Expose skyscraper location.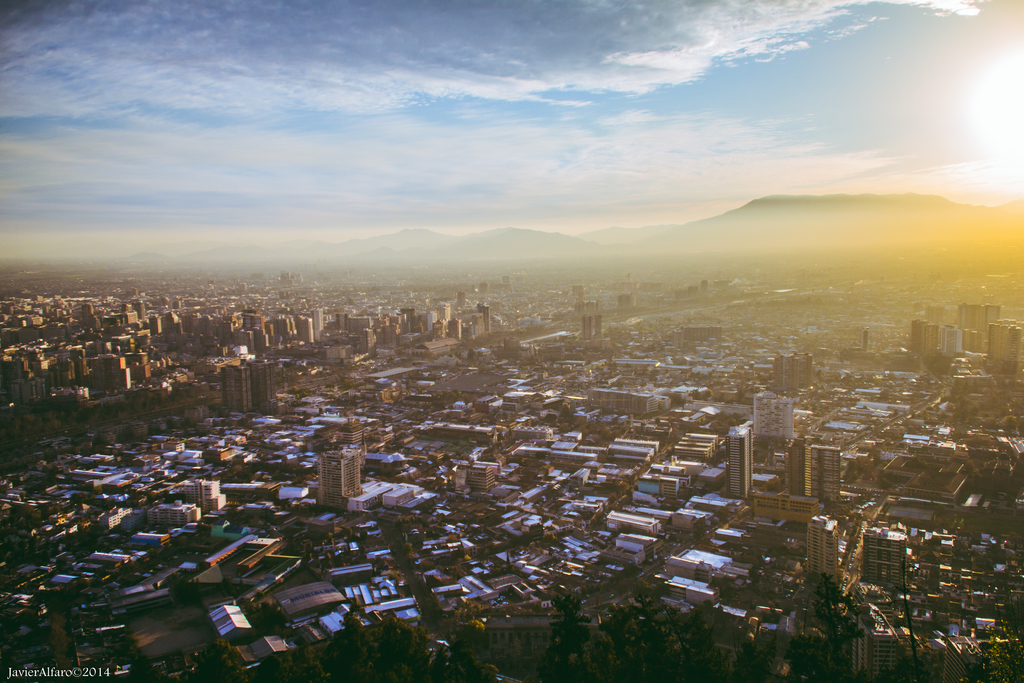
Exposed at box=[718, 438, 747, 510].
